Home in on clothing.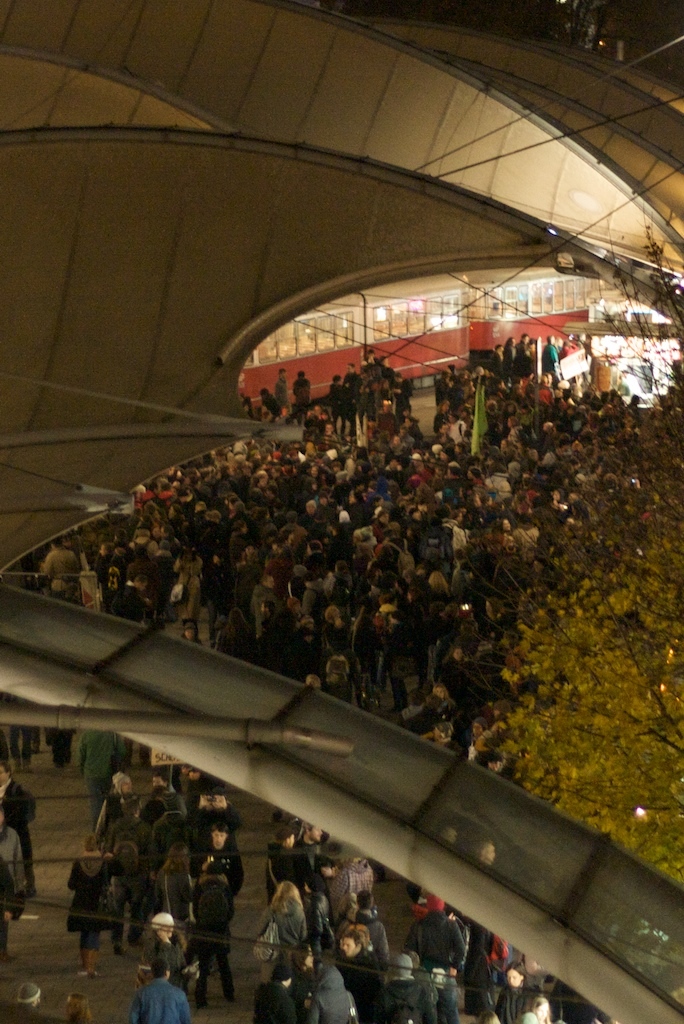
Homed in at rect(56, 851, 98, 943).
